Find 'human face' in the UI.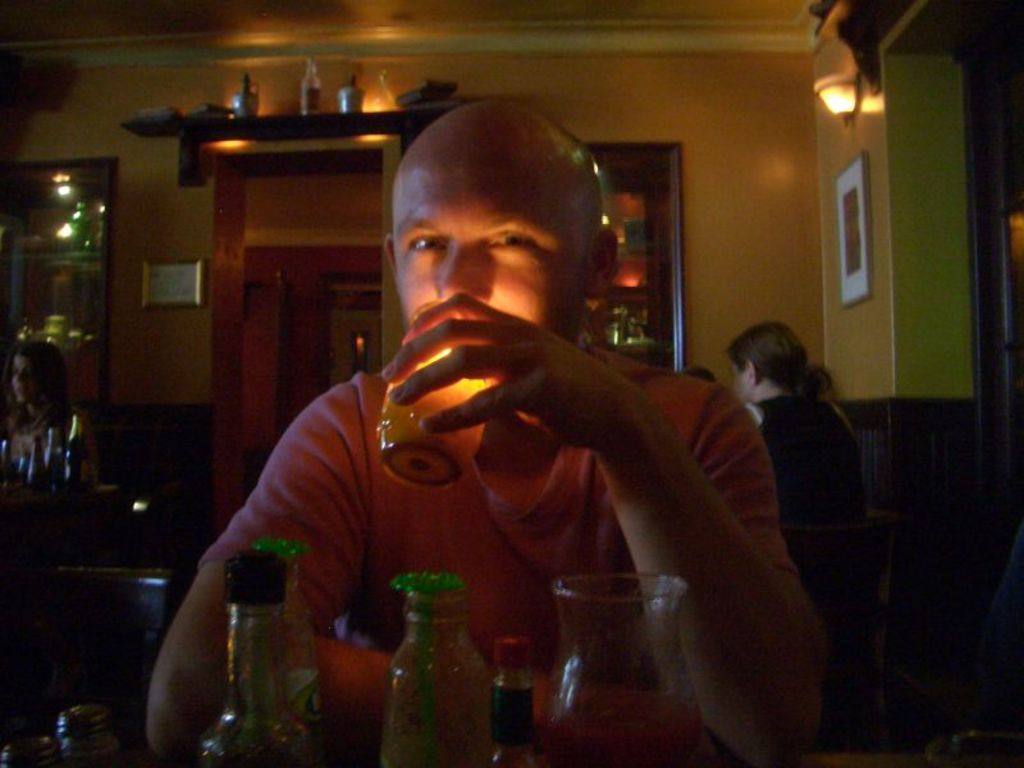
UI element at pyautogui.locateOnScreen(732, 358, 751, 404).
